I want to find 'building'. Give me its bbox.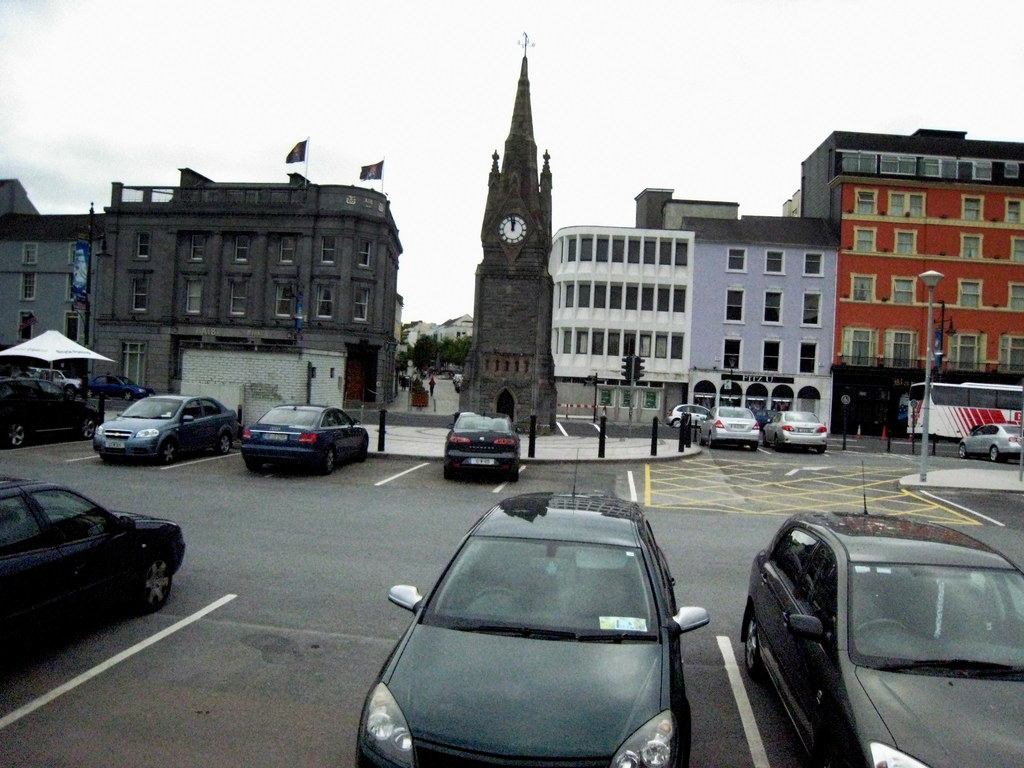
box(543, 223, 700, 435).
